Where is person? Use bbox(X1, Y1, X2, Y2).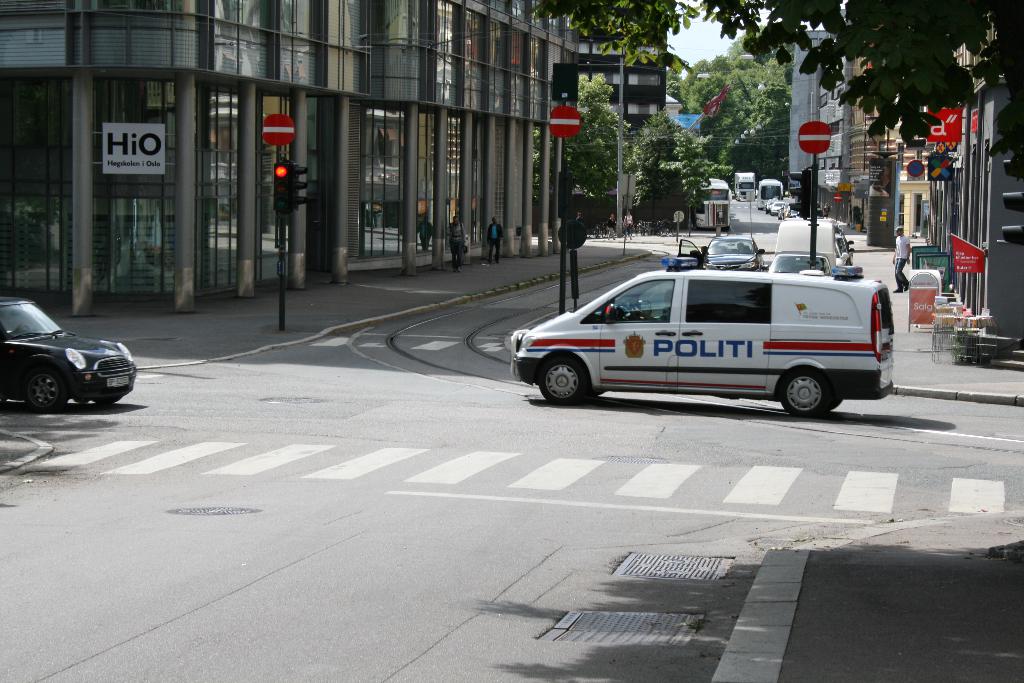
bbox(891, 224, 909, 296).
